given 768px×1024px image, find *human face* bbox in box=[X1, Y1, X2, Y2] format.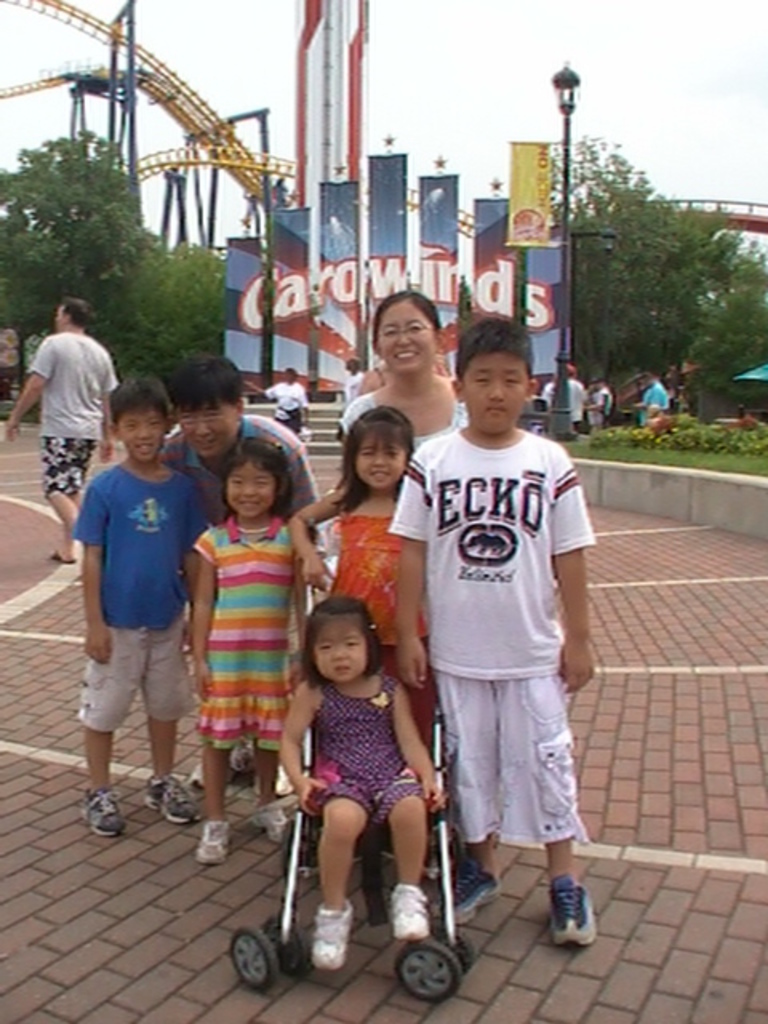
box=[376, 298, 437, 376].
